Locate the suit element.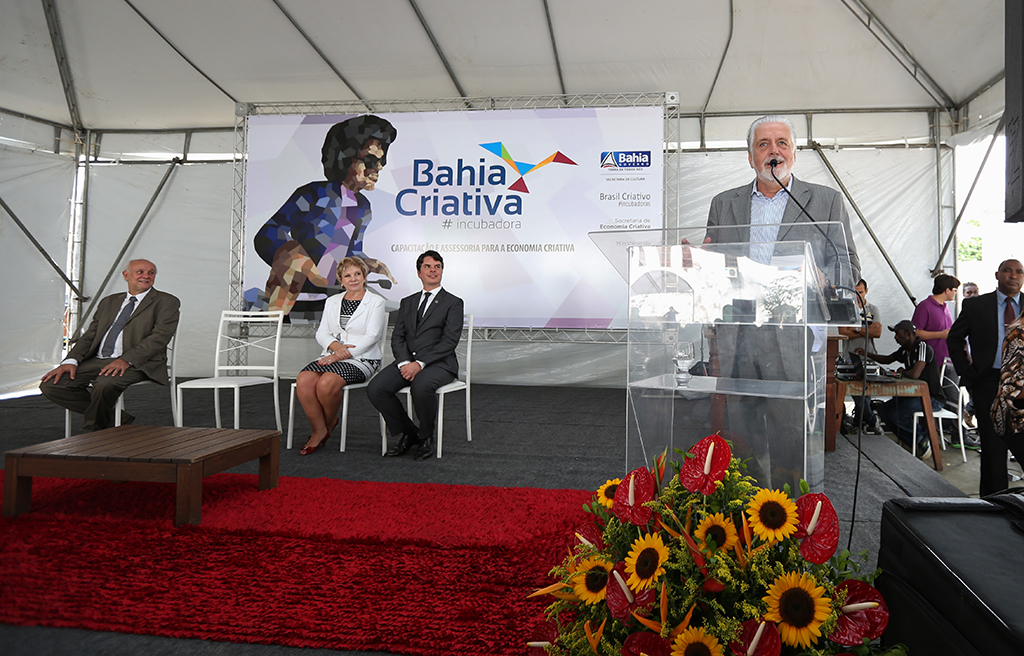
Element bbox: [379,255,469,455].
